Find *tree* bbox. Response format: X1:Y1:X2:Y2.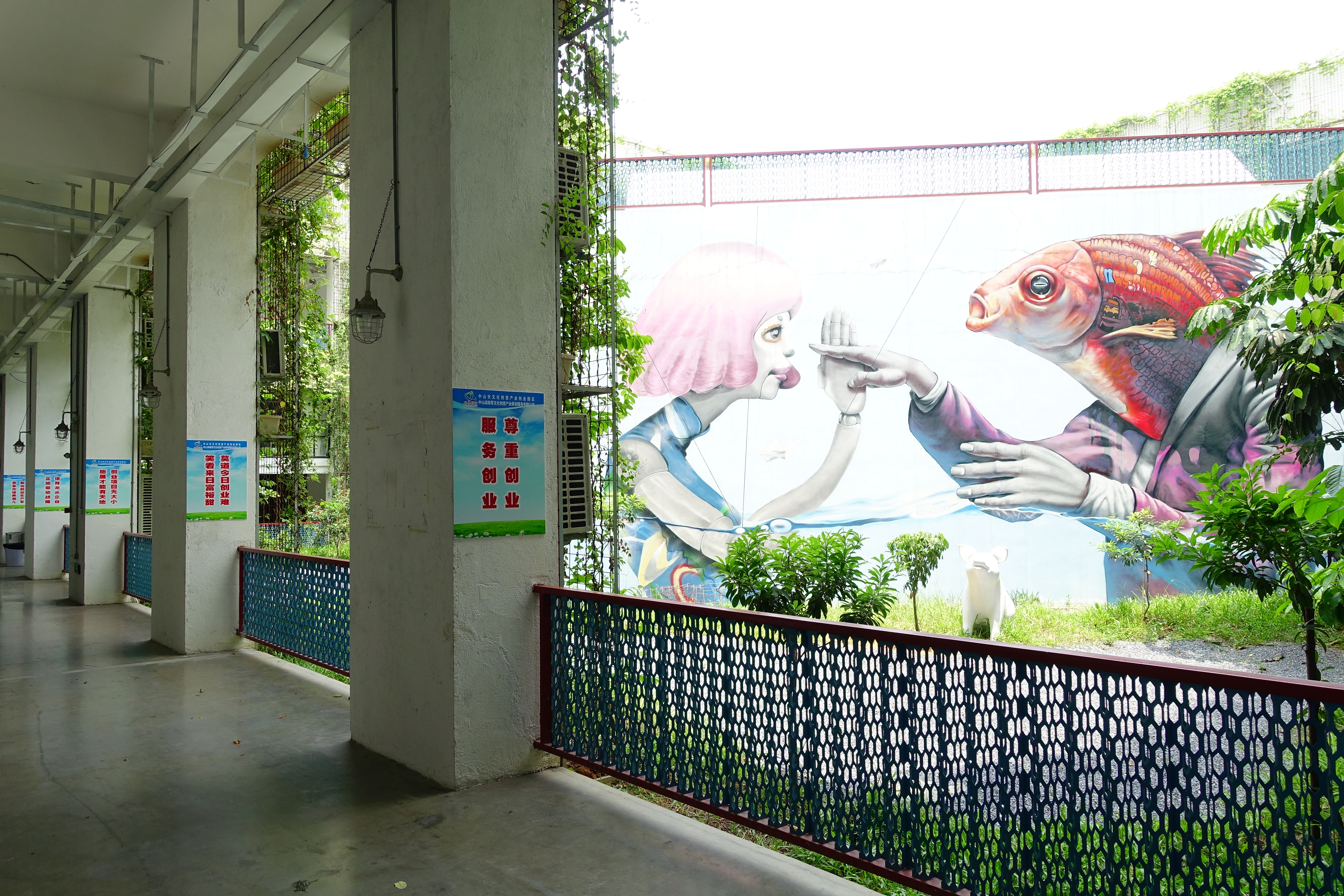
216:129:231:154.
